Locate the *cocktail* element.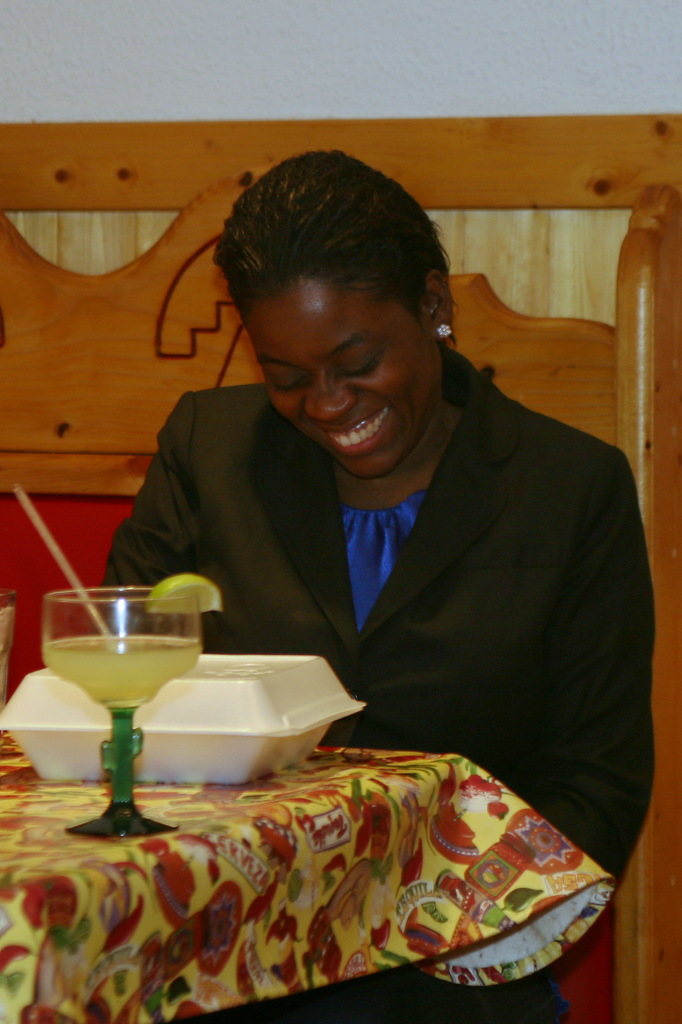
Element bbox: 3, 483, 223, 839.
